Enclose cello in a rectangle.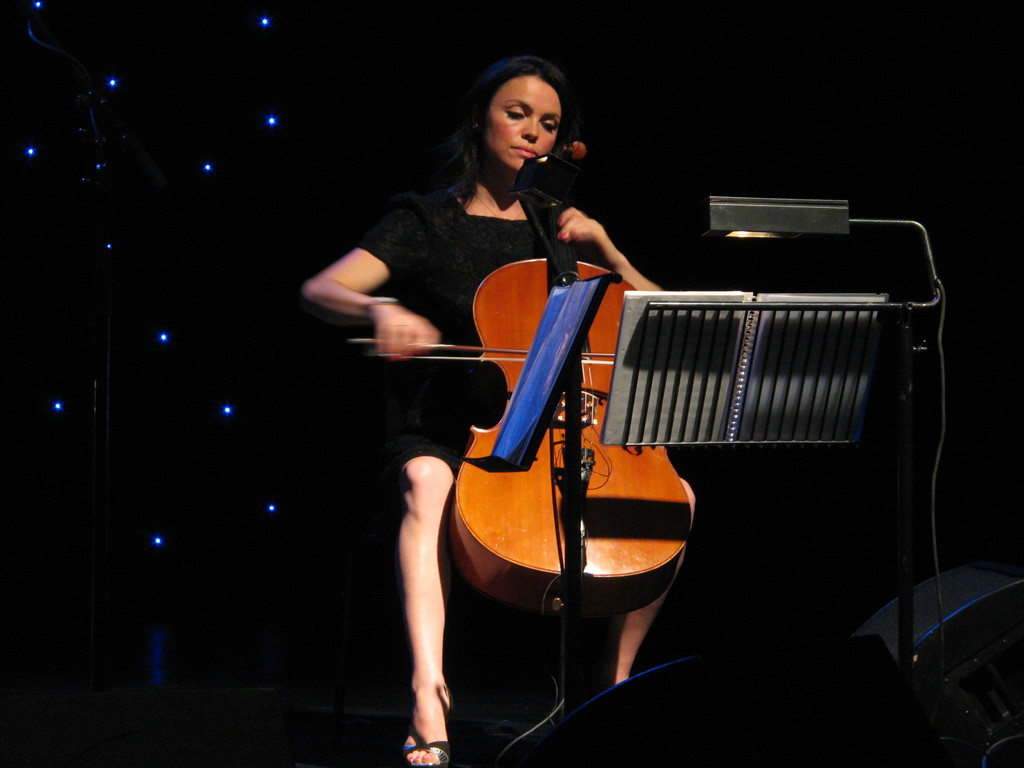
{"x1": 346, "y1": 140, "x2": 692, "y2": 726}.
